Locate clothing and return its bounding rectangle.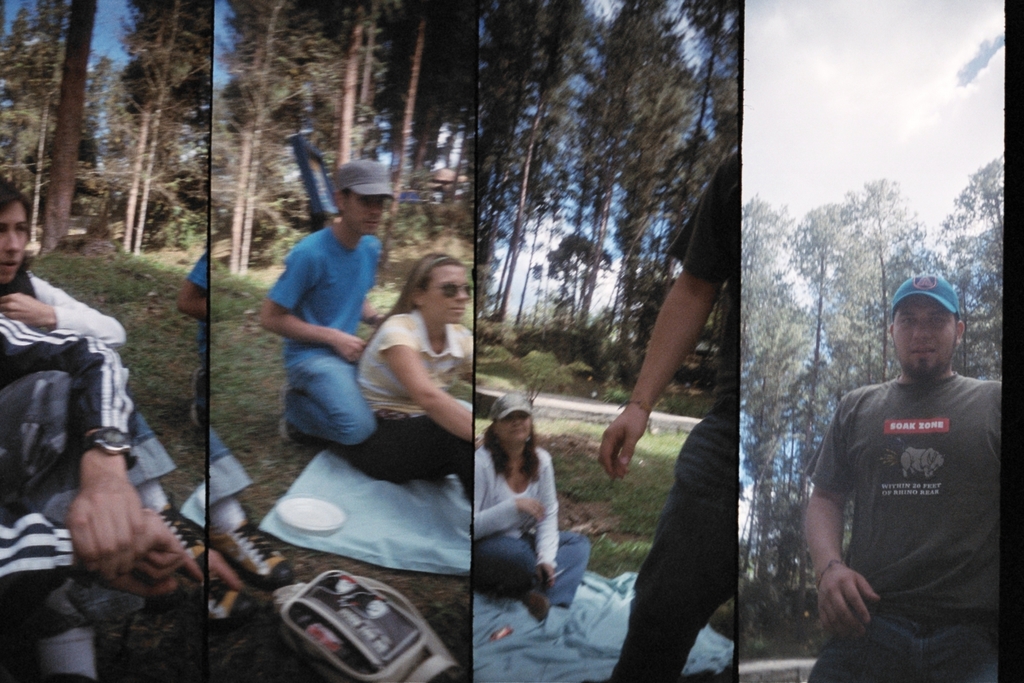
select_region(19, 265, 177, 514).
